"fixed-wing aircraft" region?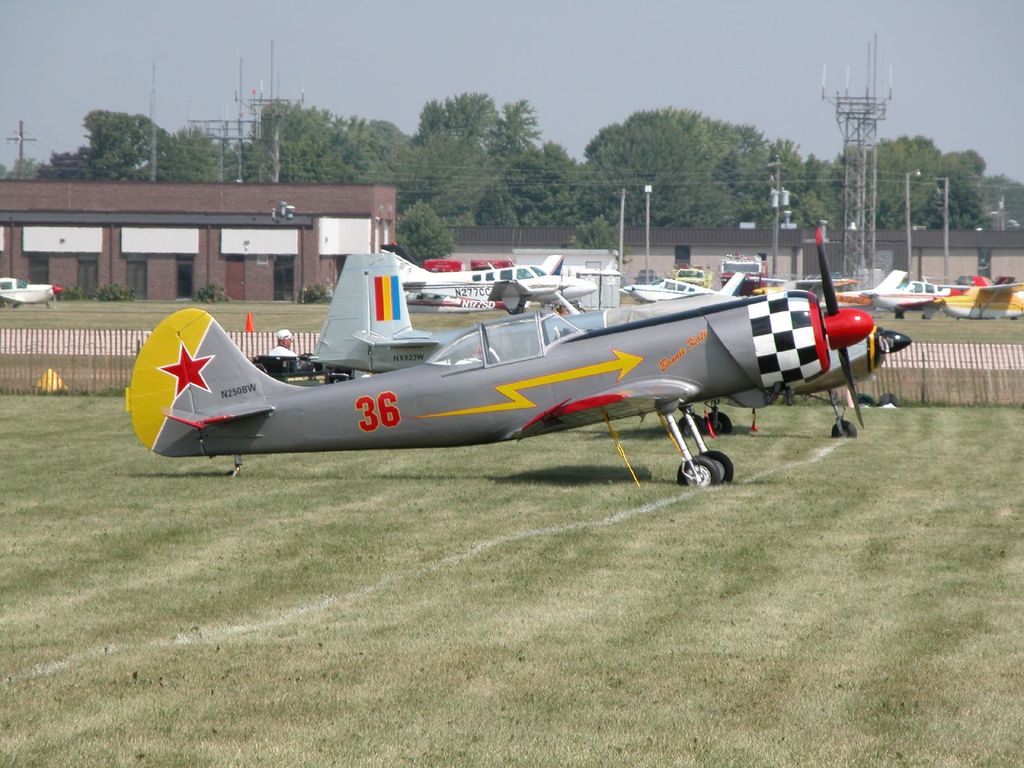
[x1=929, y1=273, x2=1023, y2=324]
